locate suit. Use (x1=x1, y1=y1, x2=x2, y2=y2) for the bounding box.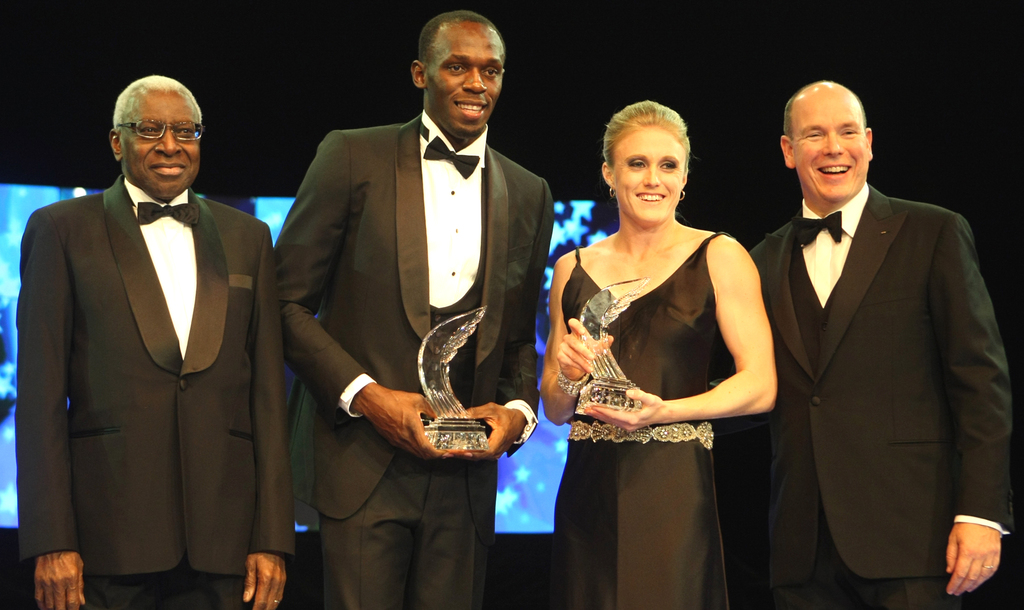
(x1=272, y1=109, x2=553, y2=609).
